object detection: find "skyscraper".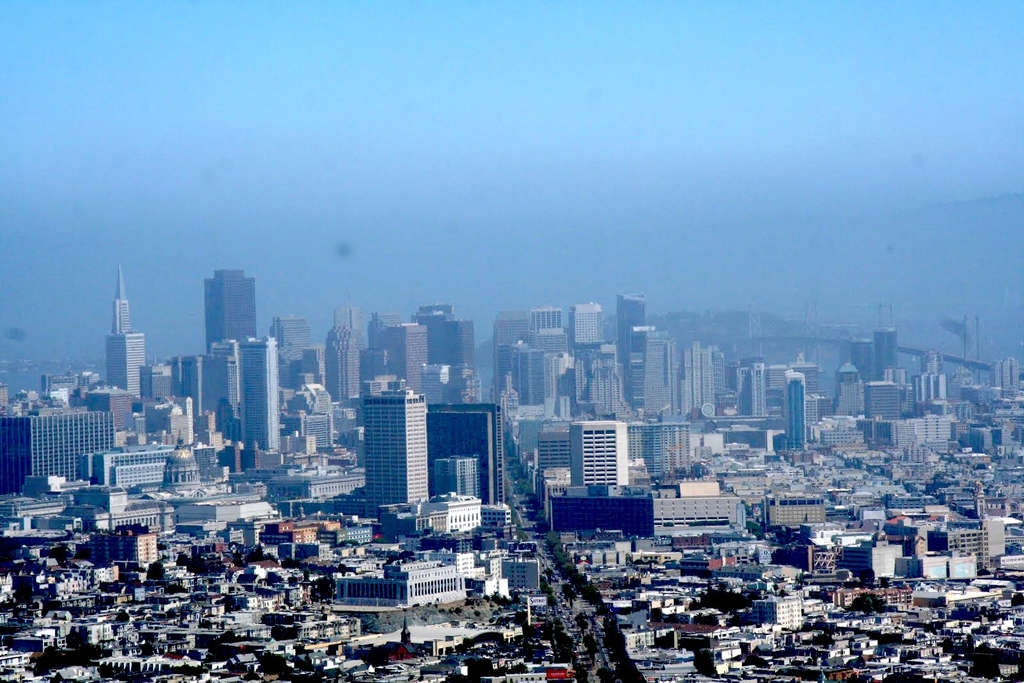
(207, 269, 257, 353).
